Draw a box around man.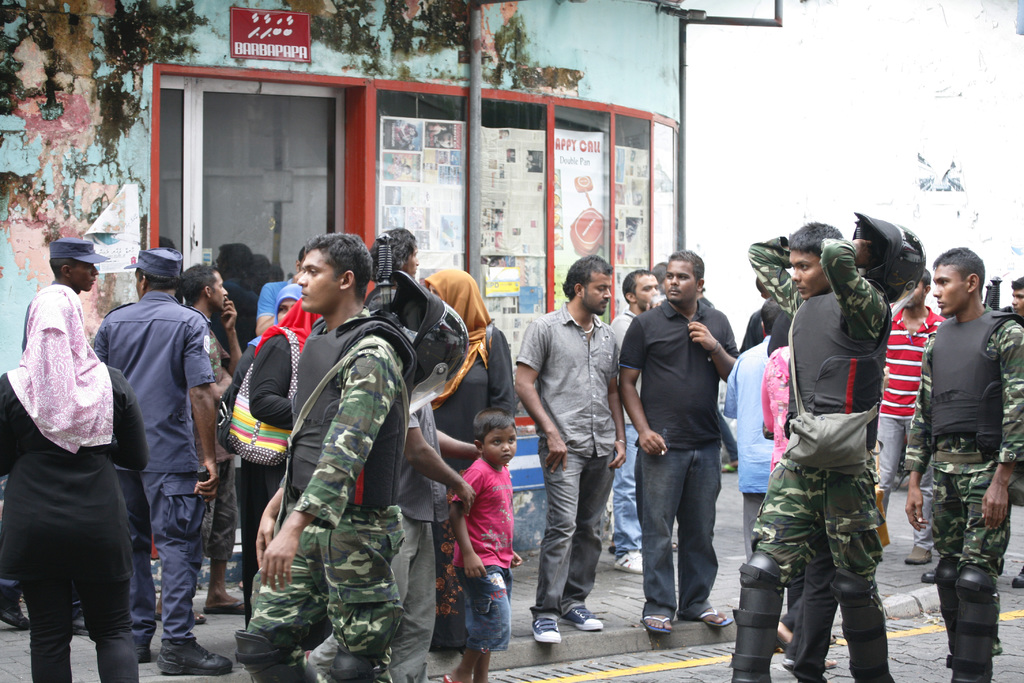
[235,231,410,682].
